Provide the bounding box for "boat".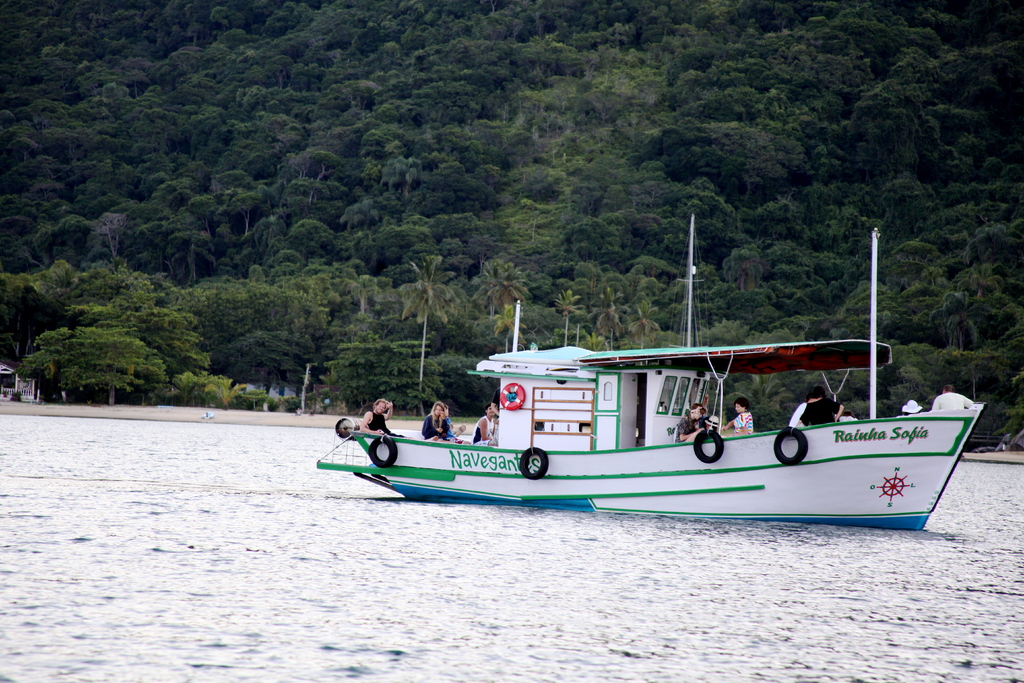
(x1=321, y1=249, x2=956, y2=541).
